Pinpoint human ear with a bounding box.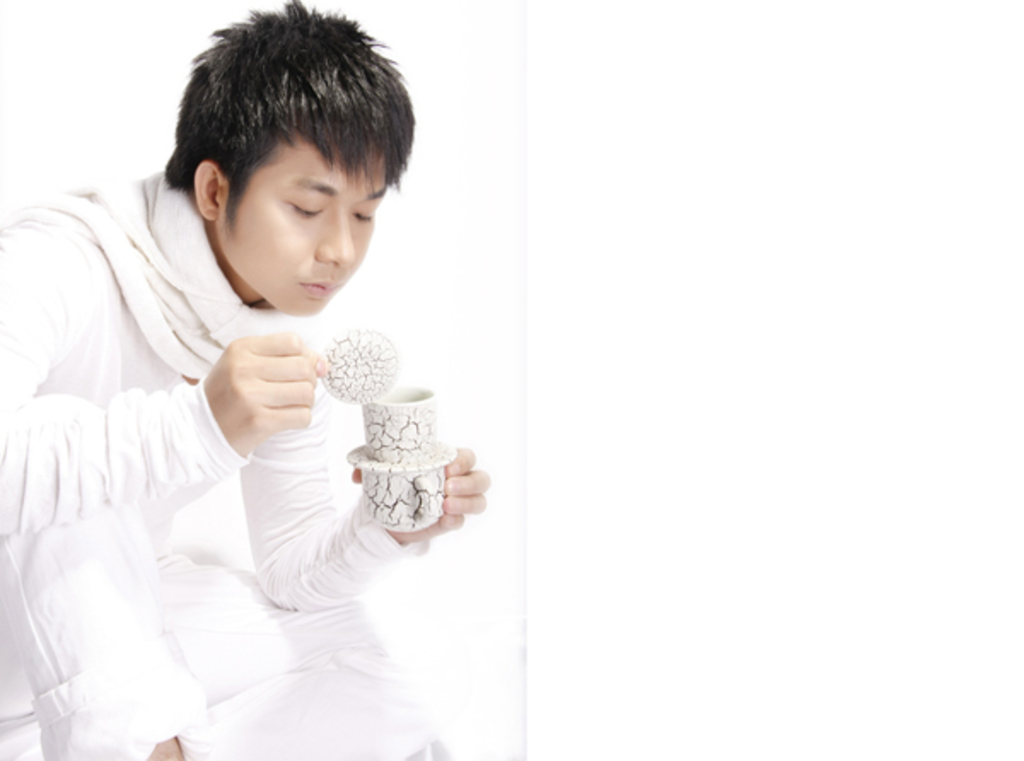
bbox(193, 157, 232, 224).
